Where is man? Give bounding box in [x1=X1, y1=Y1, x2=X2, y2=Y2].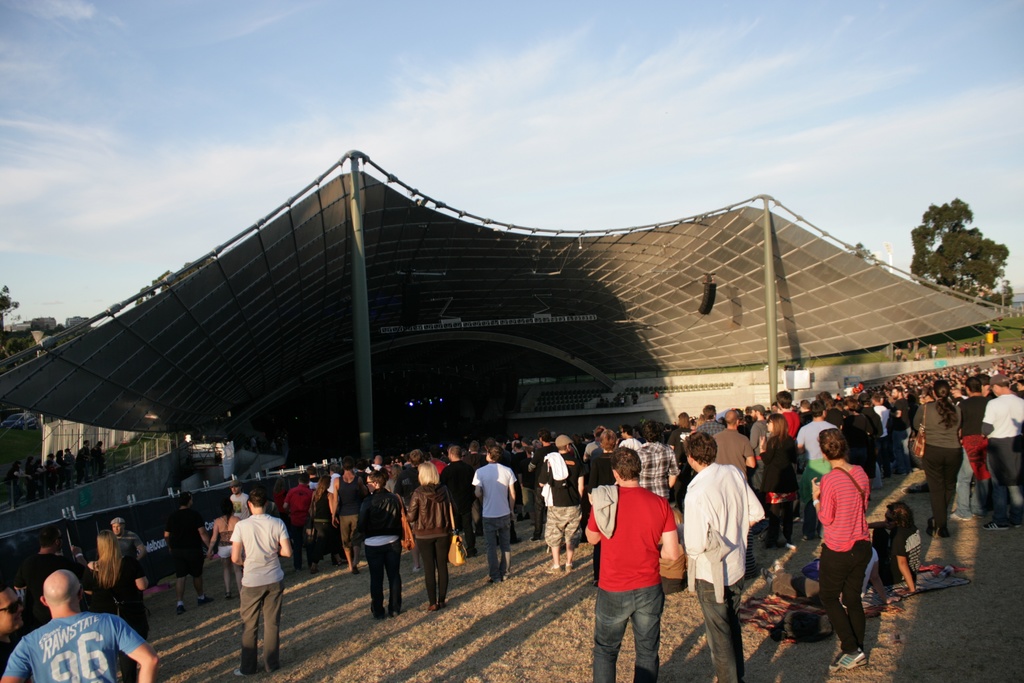
[x1=90, y1=439, x2=106, y2=478].
